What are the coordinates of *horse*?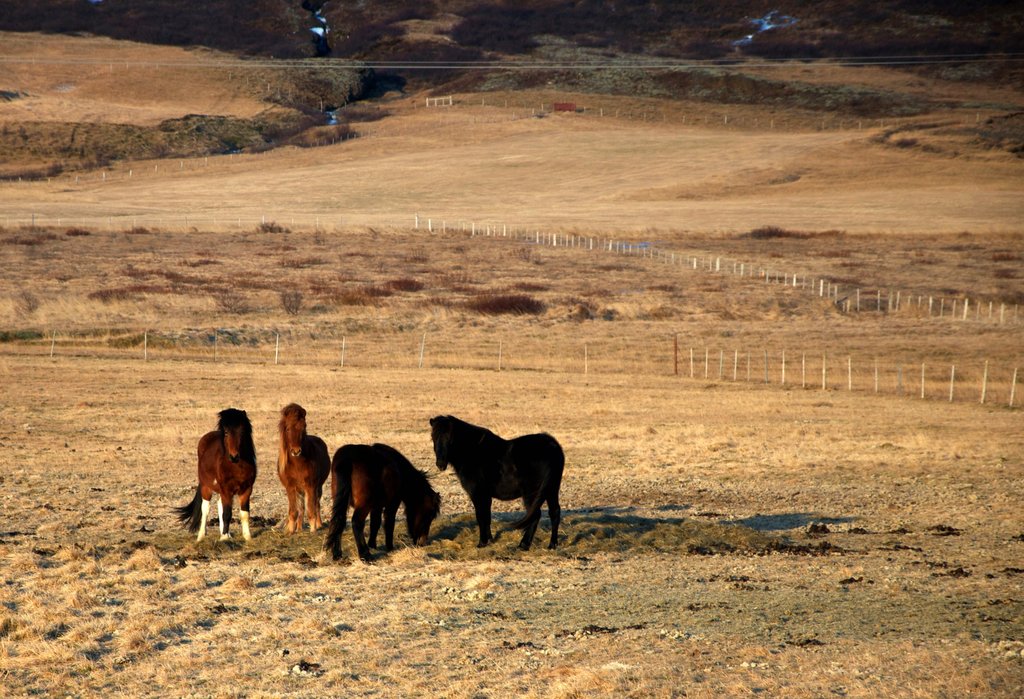
(x1=174, y1=407, x2=259, y2=546).
